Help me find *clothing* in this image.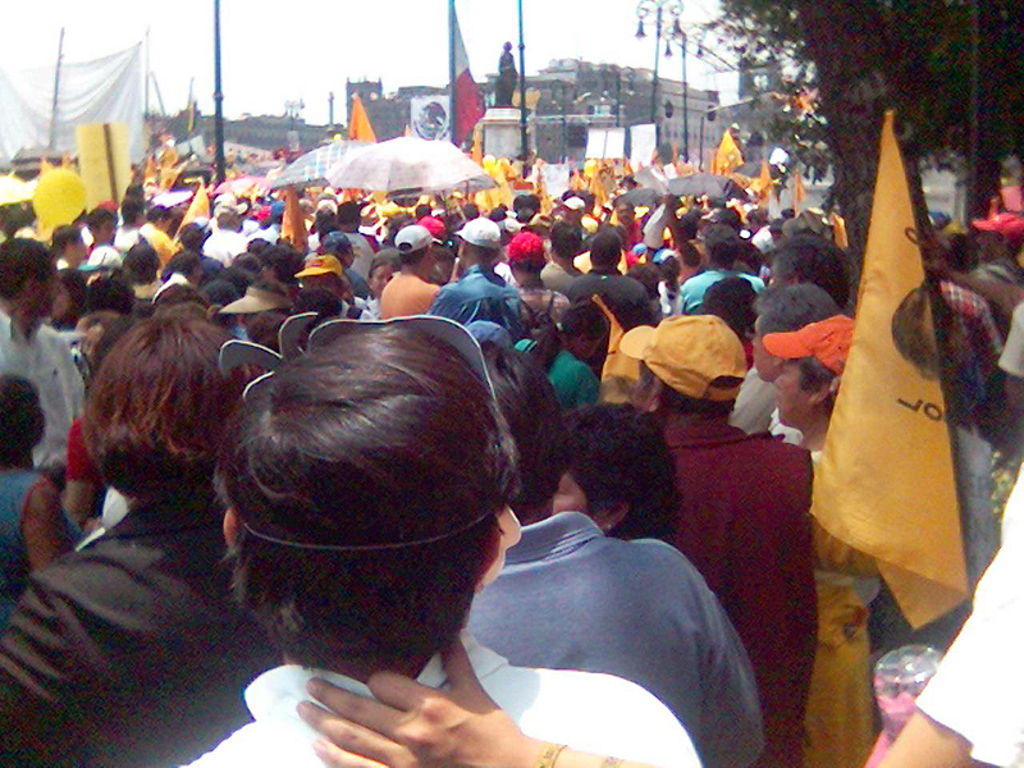
Found it: [205, 230, 252, 265].
